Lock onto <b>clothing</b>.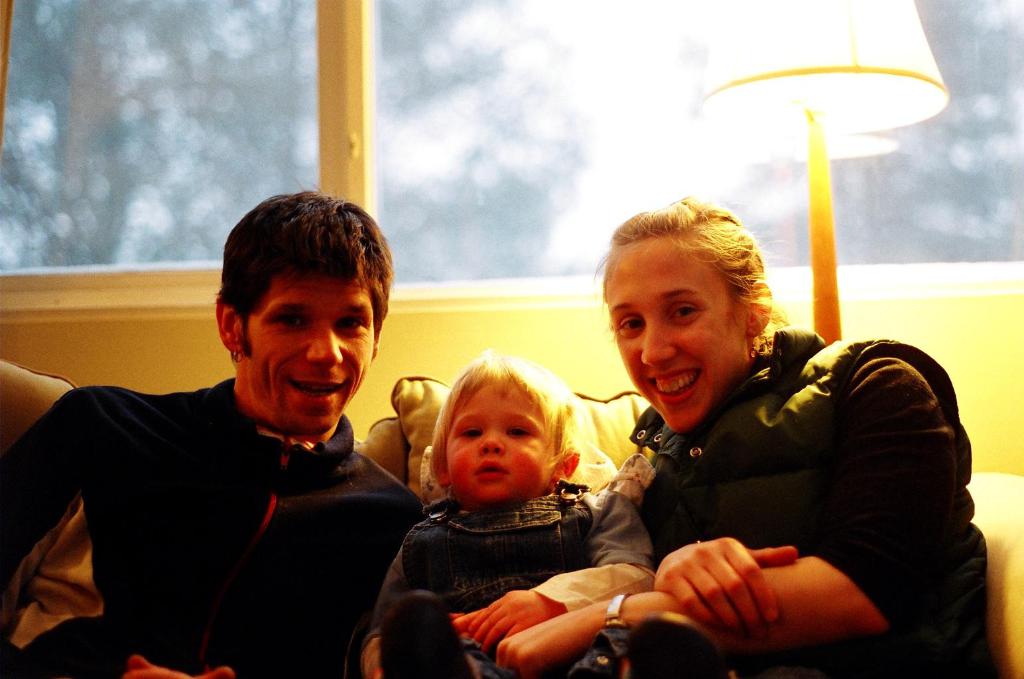
Locked: {"left": 367, "top": 475, "right": 627, "bottom": 678}.
